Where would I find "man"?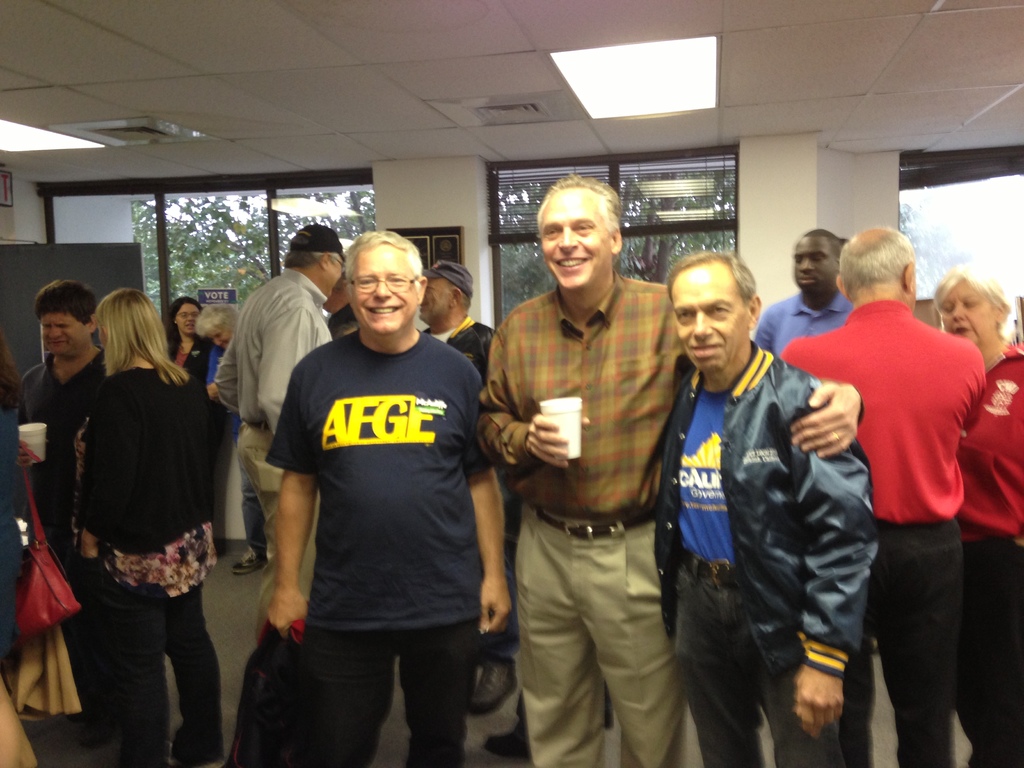
At detection(651, 252, 880, 767).
